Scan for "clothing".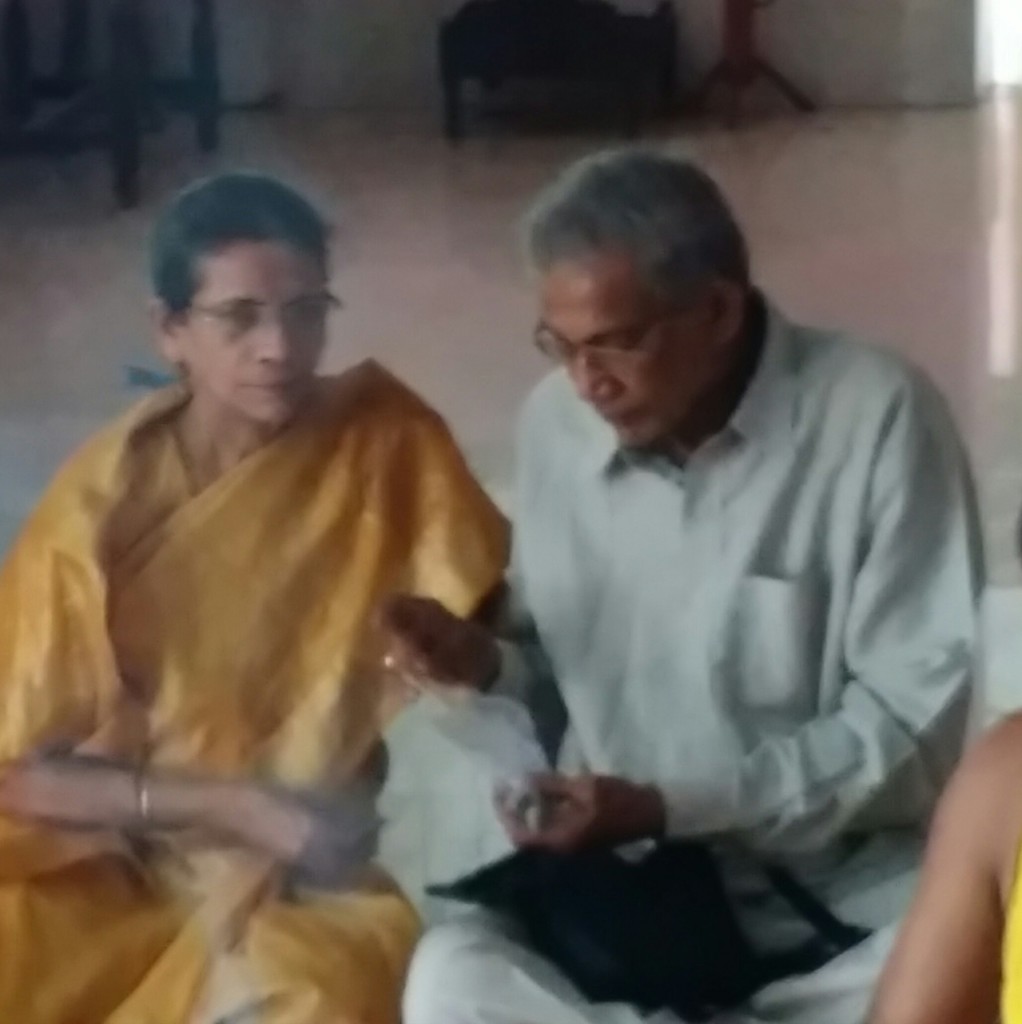
Scan result: pyautogui.locateOnScreen(401, 289, 991, 1023).
